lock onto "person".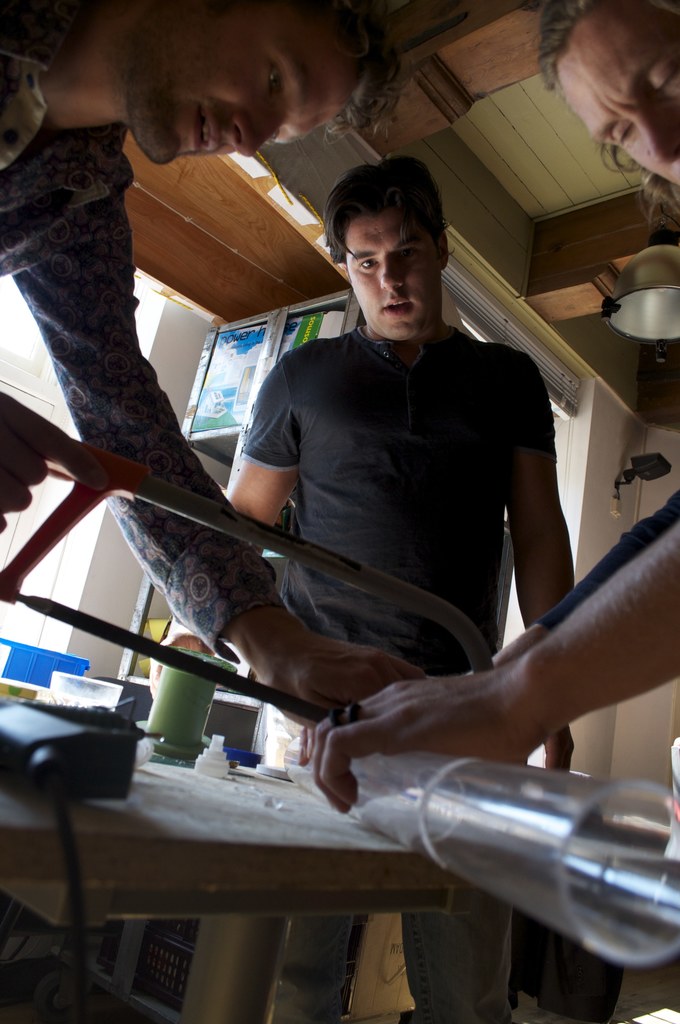
Locked: locate(0, 3, 547, 799).
